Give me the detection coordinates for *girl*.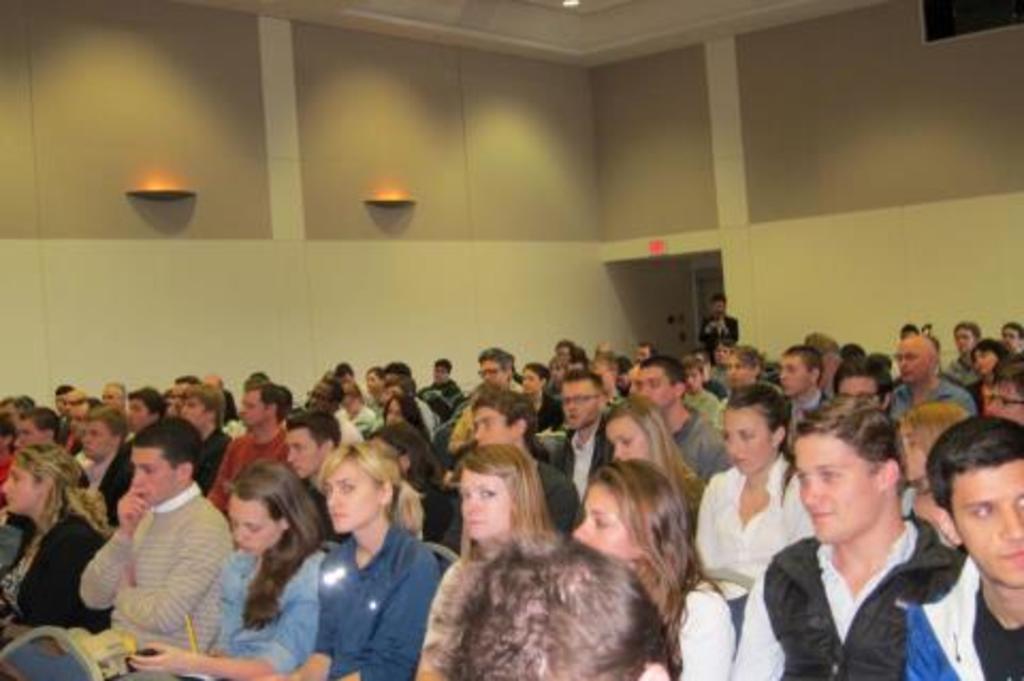
410 444 555 677.
